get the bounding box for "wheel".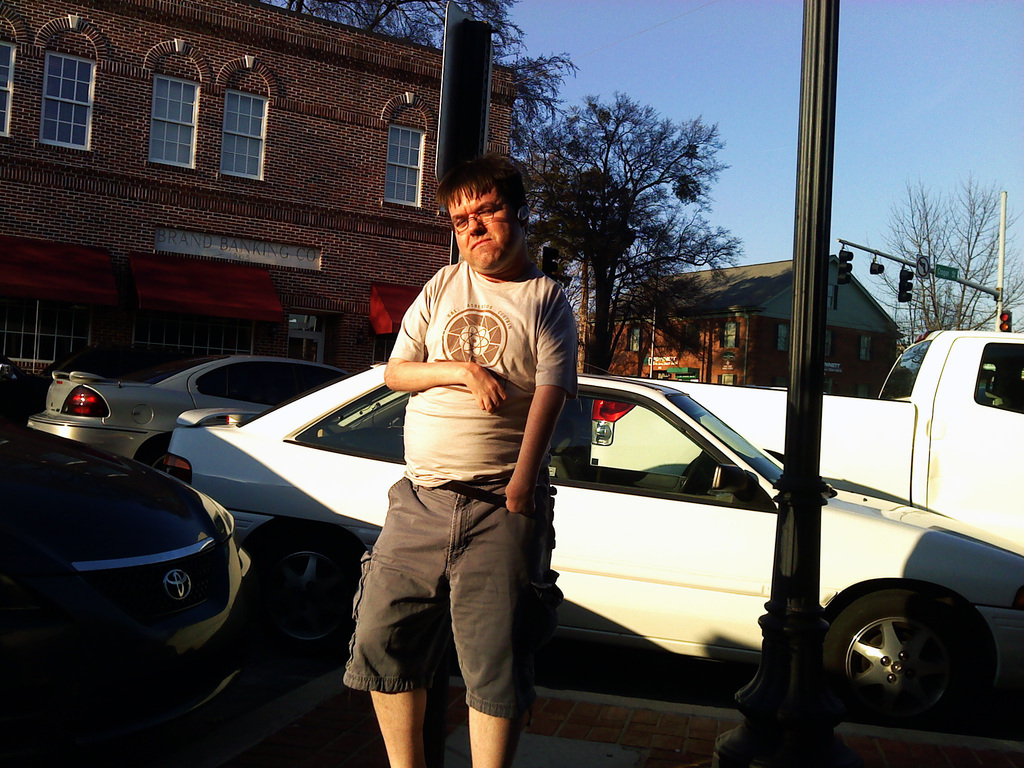
[left=840, top=591, right=995, bottom=740].
